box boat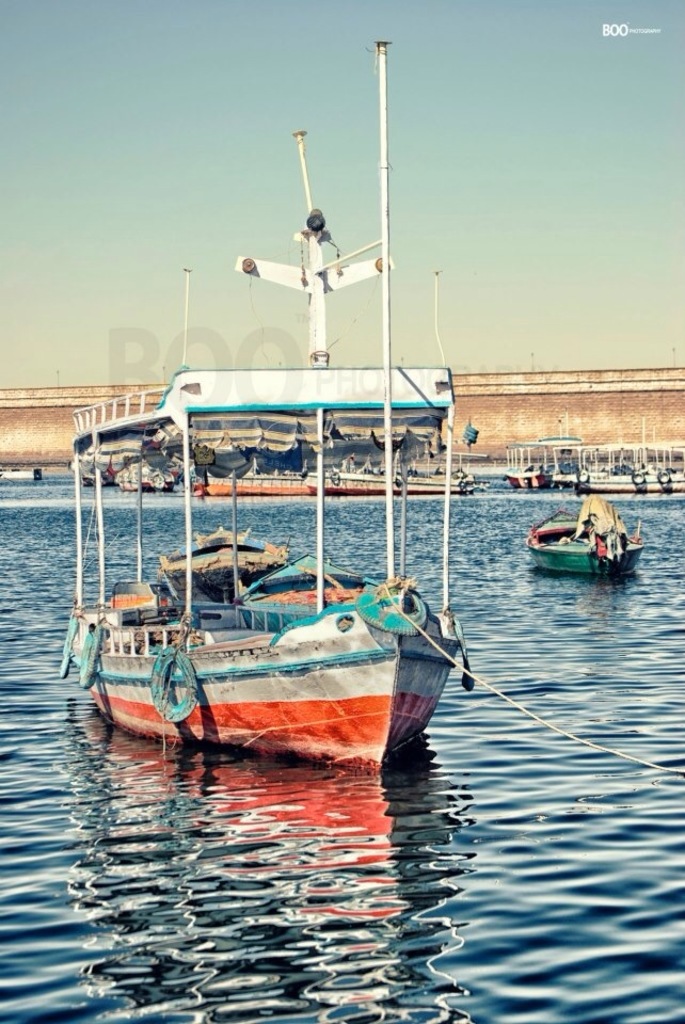
Rect(59, 46, 472, 775)
